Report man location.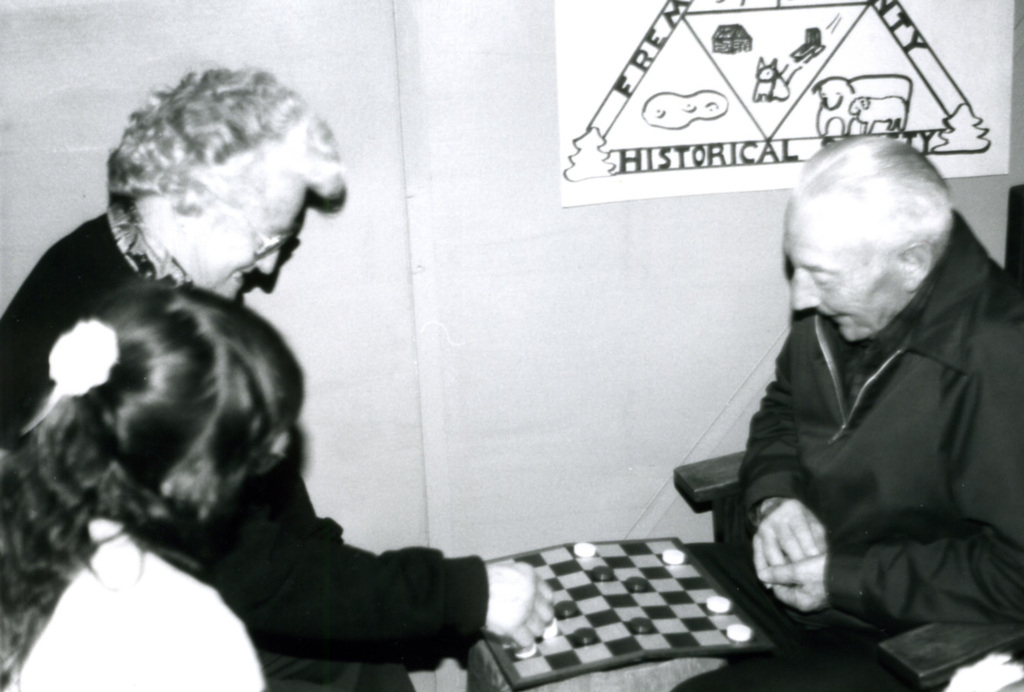
Report: (697,130,1015,665).
